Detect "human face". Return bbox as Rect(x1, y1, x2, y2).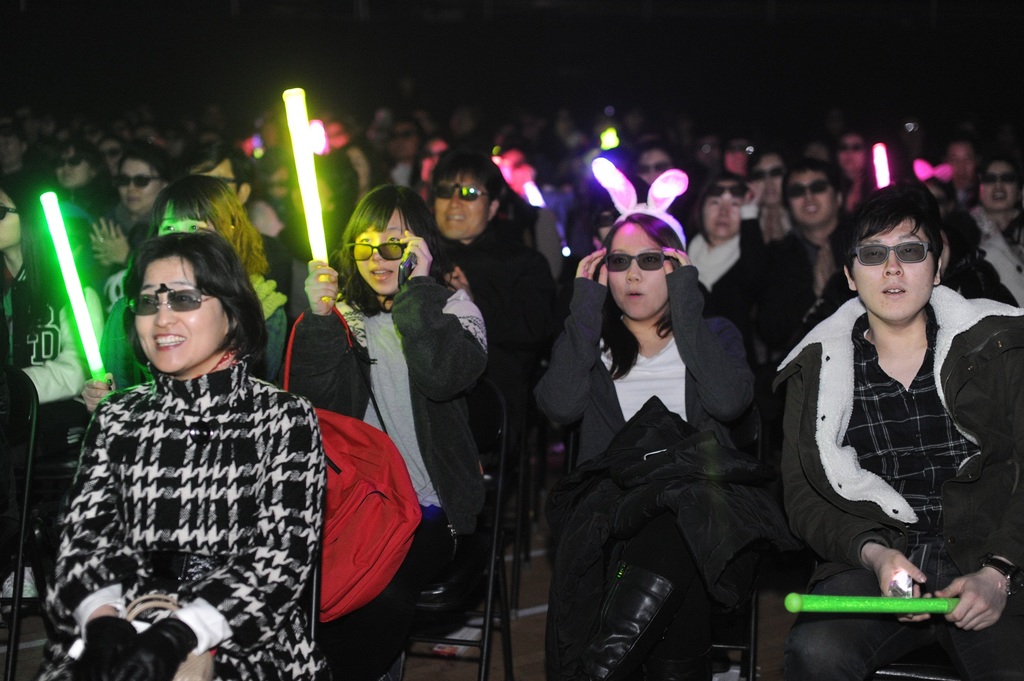
Rect(750, 156, 787, 204).
